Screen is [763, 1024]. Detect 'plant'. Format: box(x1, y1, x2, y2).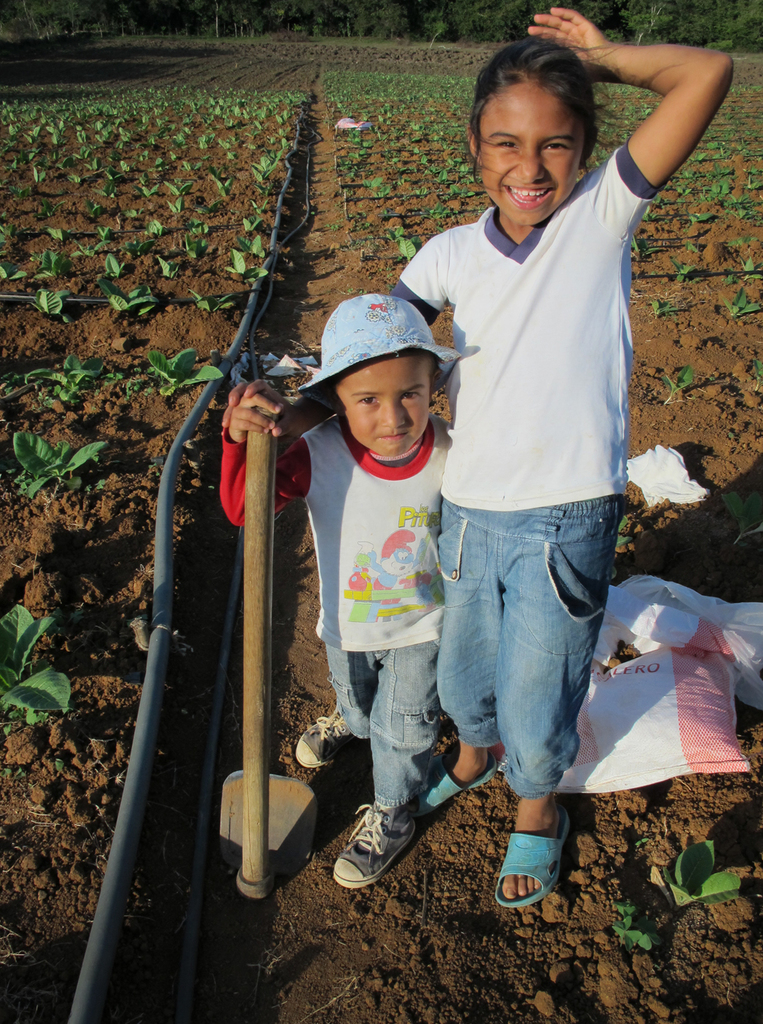
box(106, 366, 127, 385).
